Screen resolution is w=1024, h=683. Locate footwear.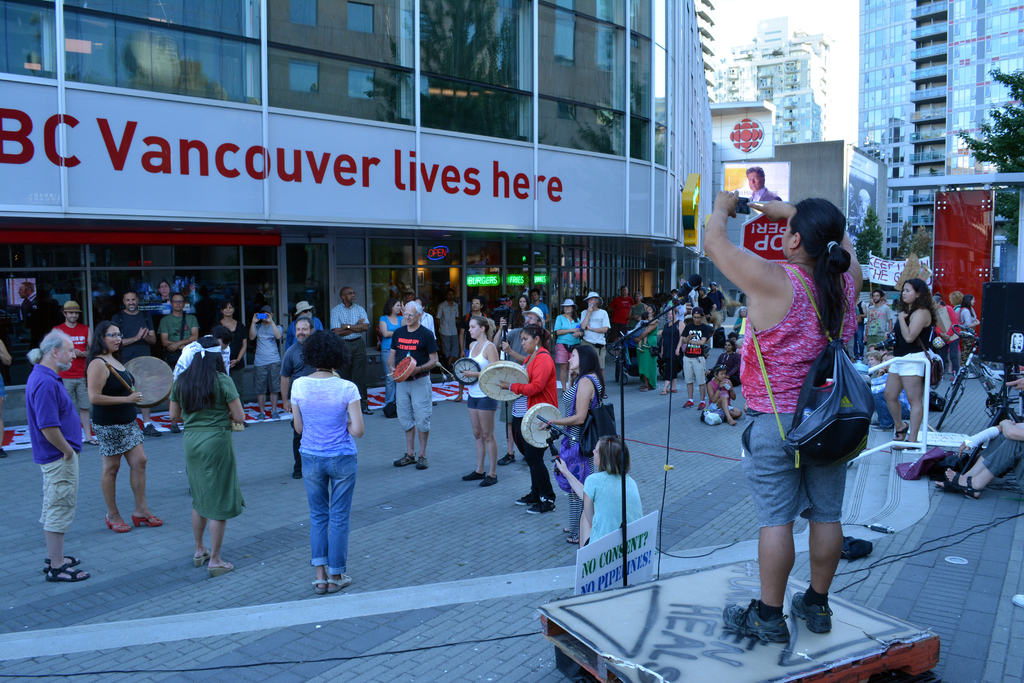
detection(478, 473, 499, 488).
